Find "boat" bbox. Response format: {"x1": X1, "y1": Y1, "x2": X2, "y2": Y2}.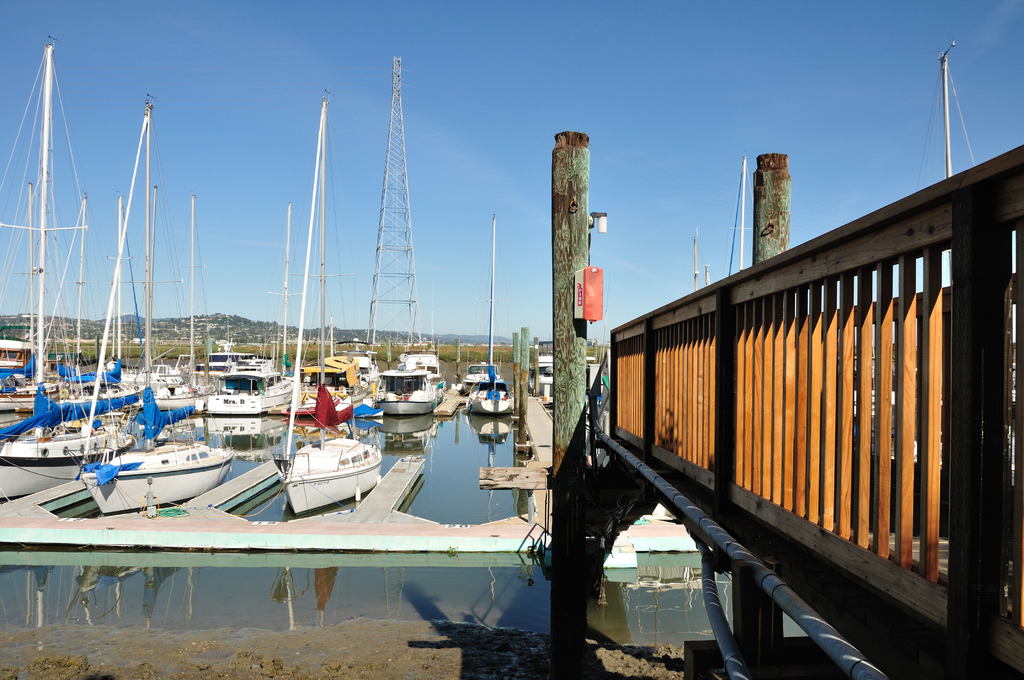
{"x1": 155, "y1": 204, "x2": 210, "y2": 401}.
